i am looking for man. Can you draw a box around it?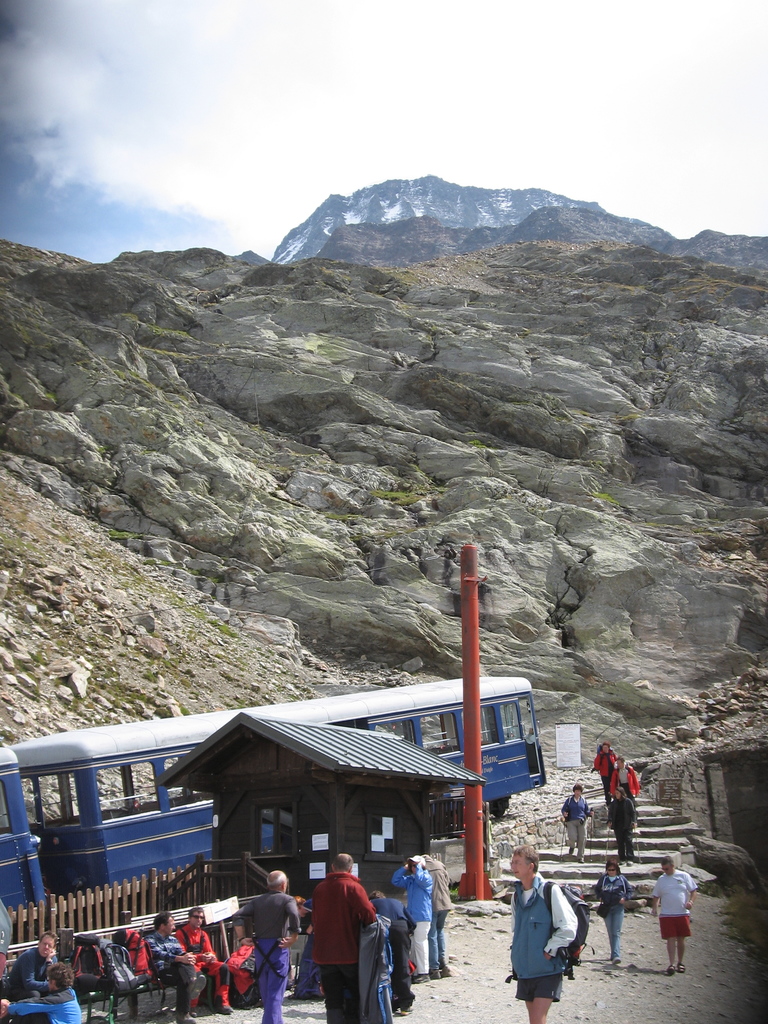
Sure, the bounding box is <bbox>416, 848, 453, 973</bbox>.
